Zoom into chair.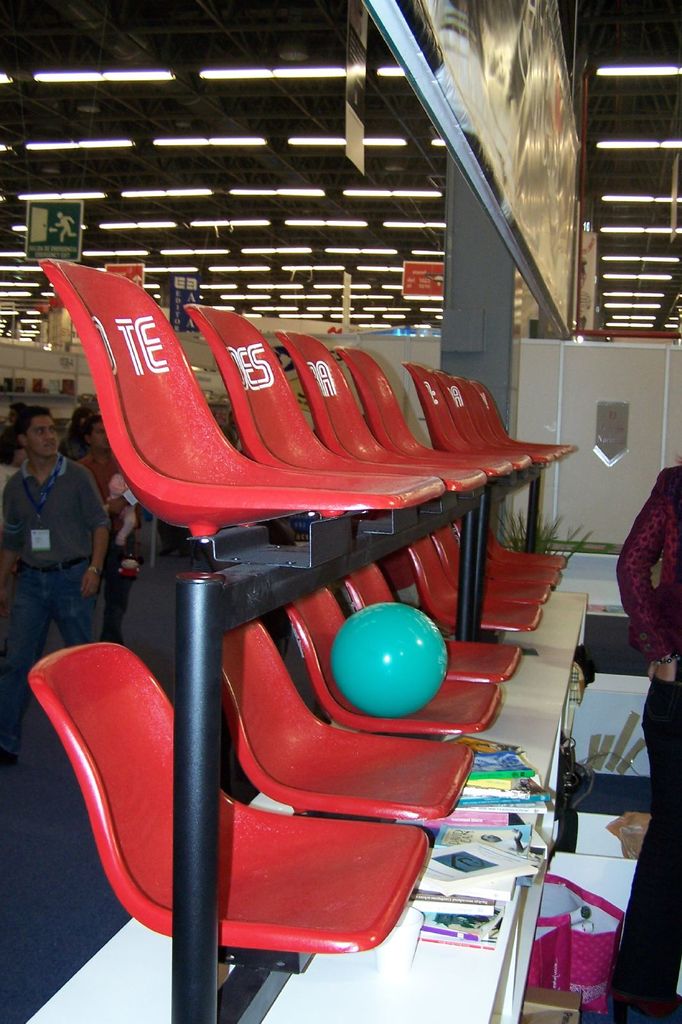
Zoom target: [183,305,491,504].
